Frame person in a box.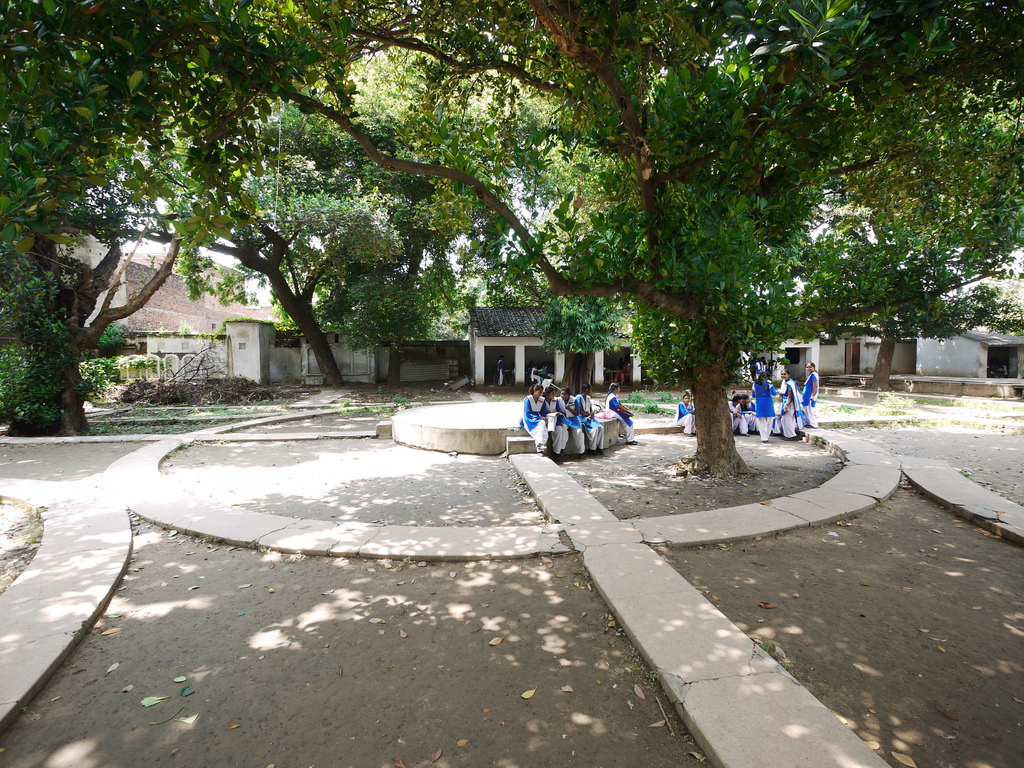
(517, 383, 553, 458).
